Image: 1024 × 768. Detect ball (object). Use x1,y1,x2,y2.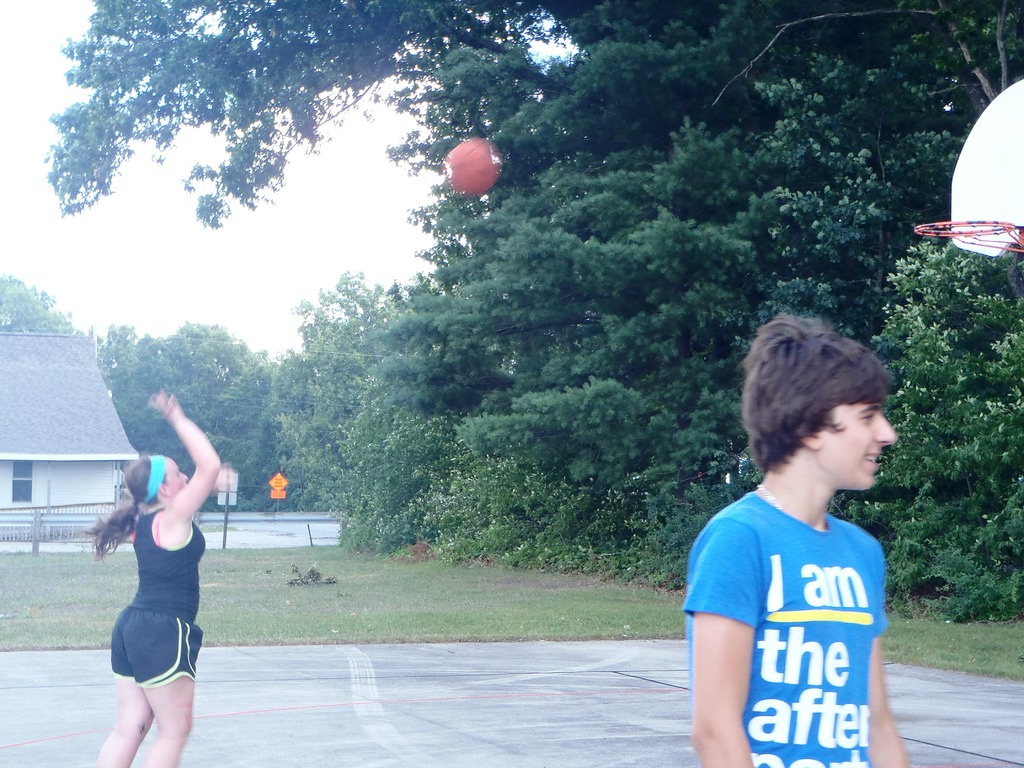
445,140,500,193.
